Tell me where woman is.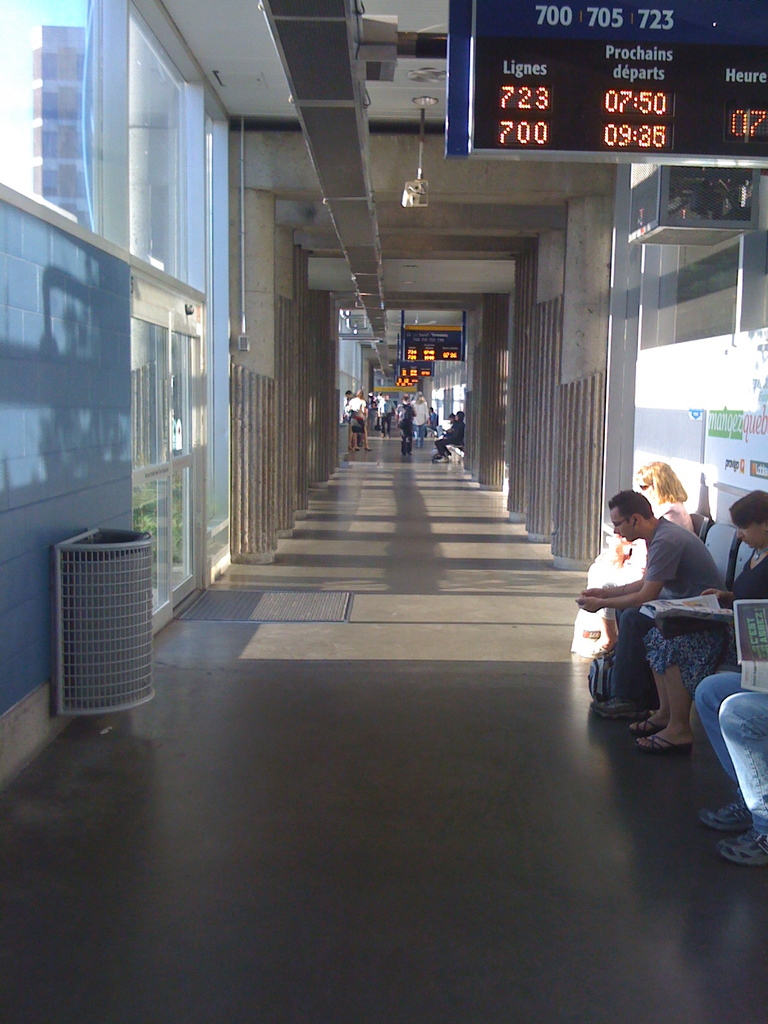
woman is at 637,457,703,538.
